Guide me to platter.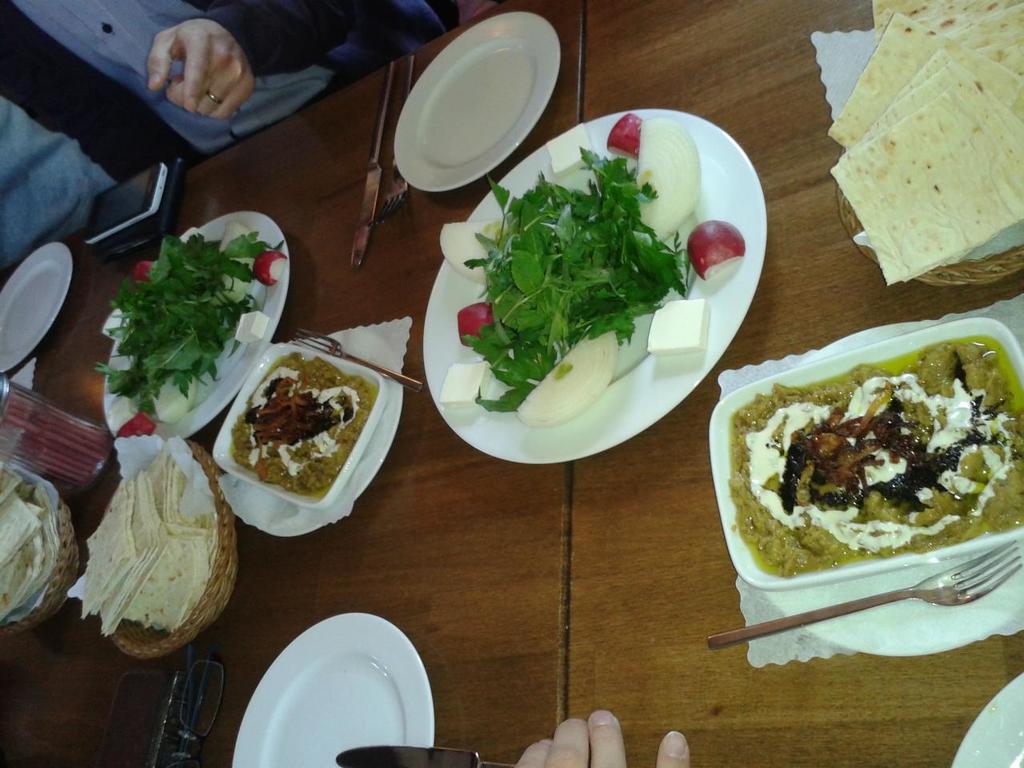
Guidance: pyautogui.locateOnScreen(0, 245, 71, 375).
